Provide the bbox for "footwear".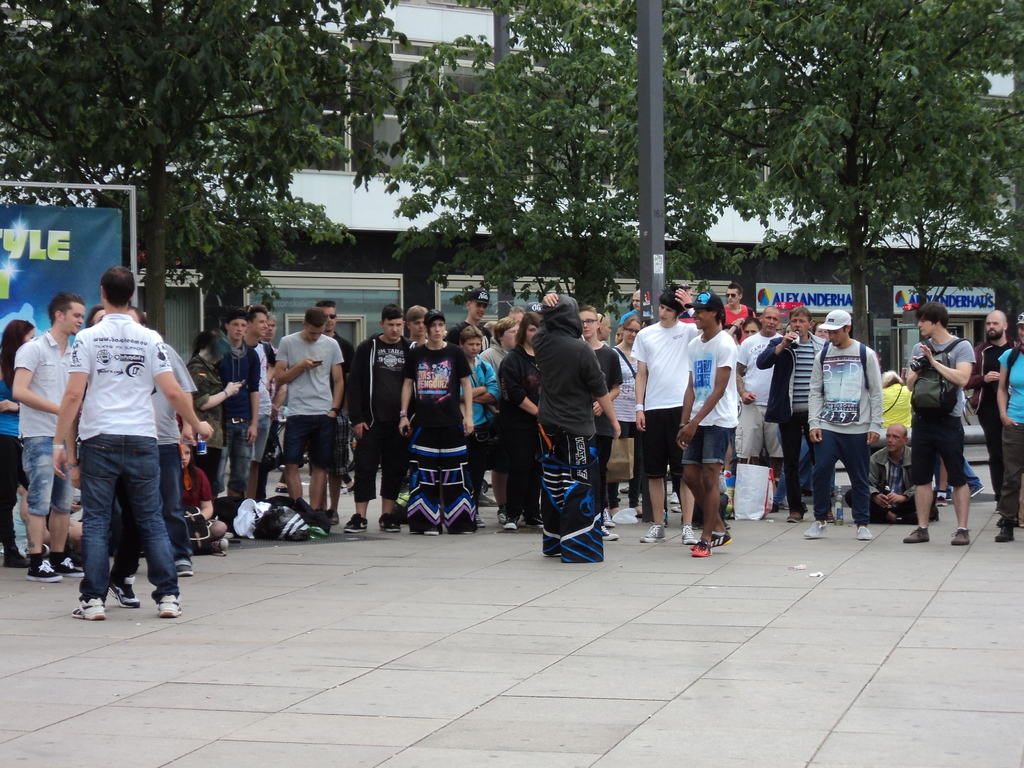
x1=906 y1=528 x2=931 y2=541.
